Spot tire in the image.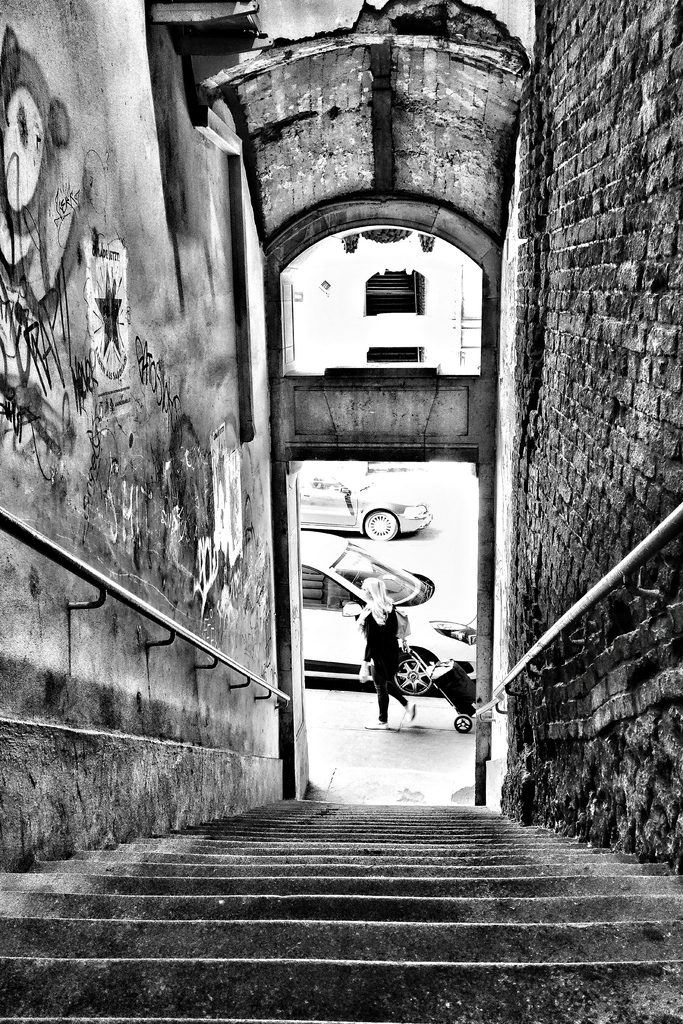
tire found at 452,712,472,733.
